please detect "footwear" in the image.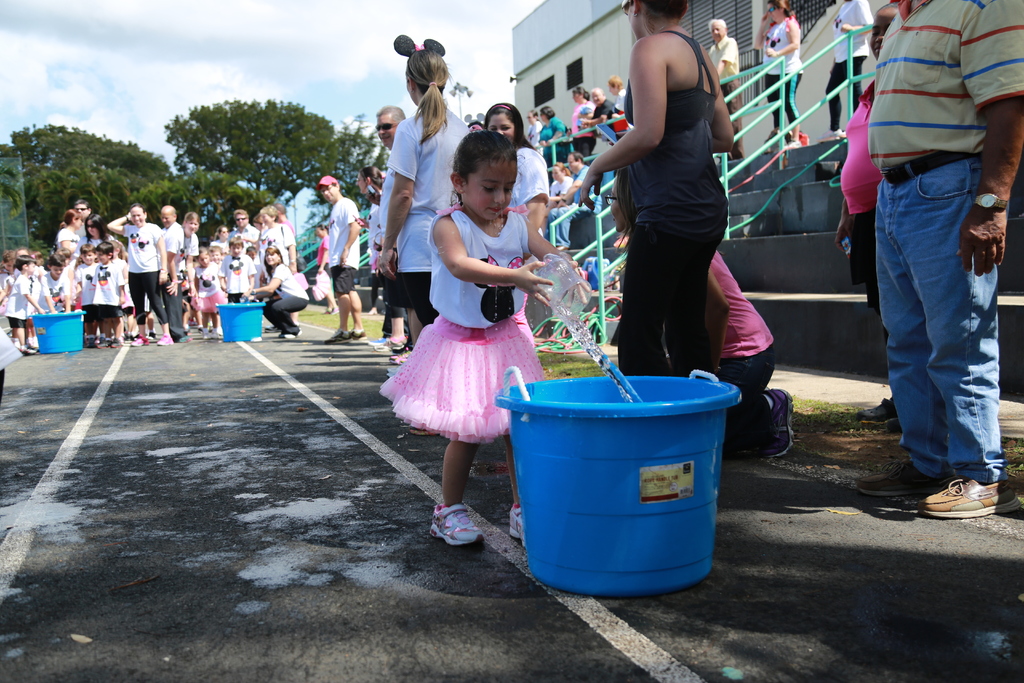
pyautogui.locateOnScreen(376, 336, 411, 352).
